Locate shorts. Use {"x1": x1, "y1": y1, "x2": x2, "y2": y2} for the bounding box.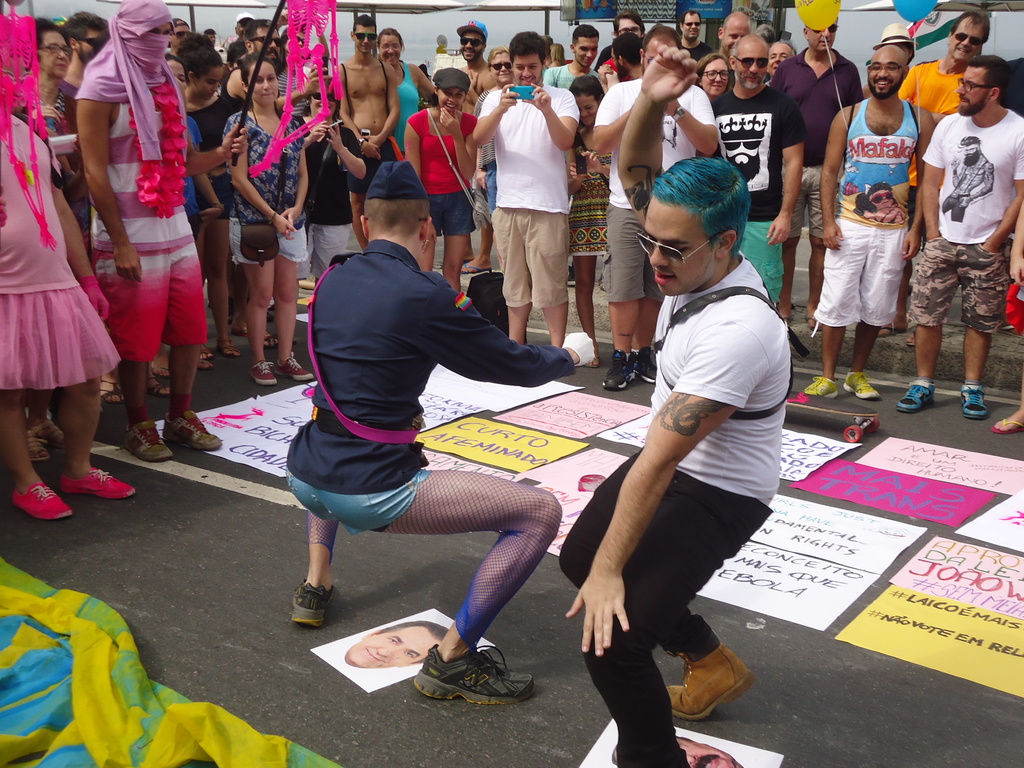
{"x1": 911, "y1": 185, "x2": 927, "y2": 239}.
